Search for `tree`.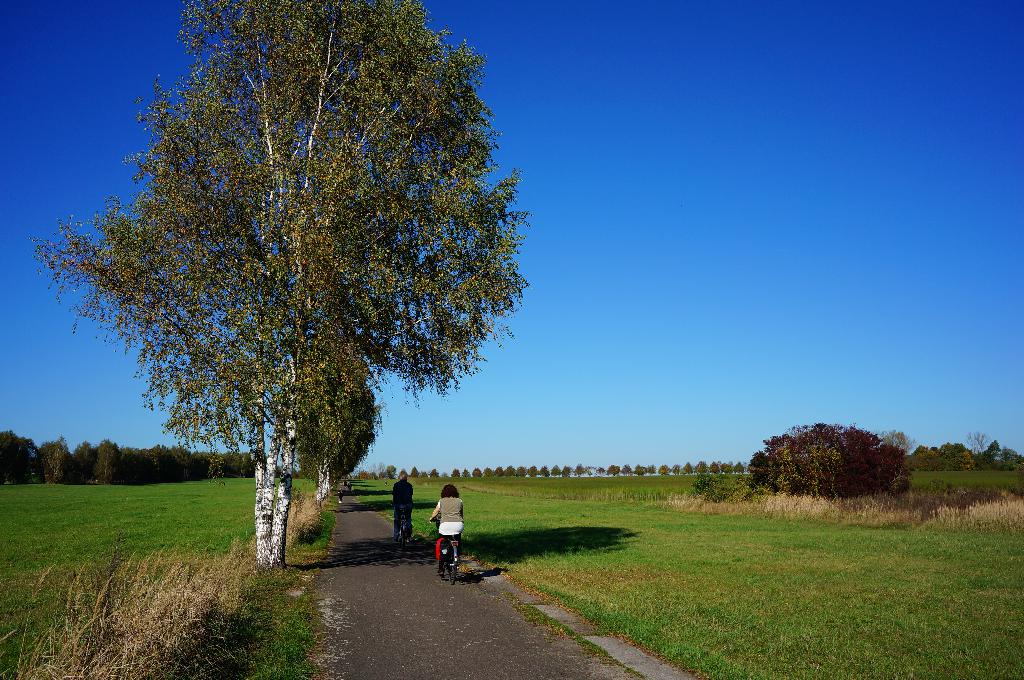
Found at 981, 441, 1023, 467.
